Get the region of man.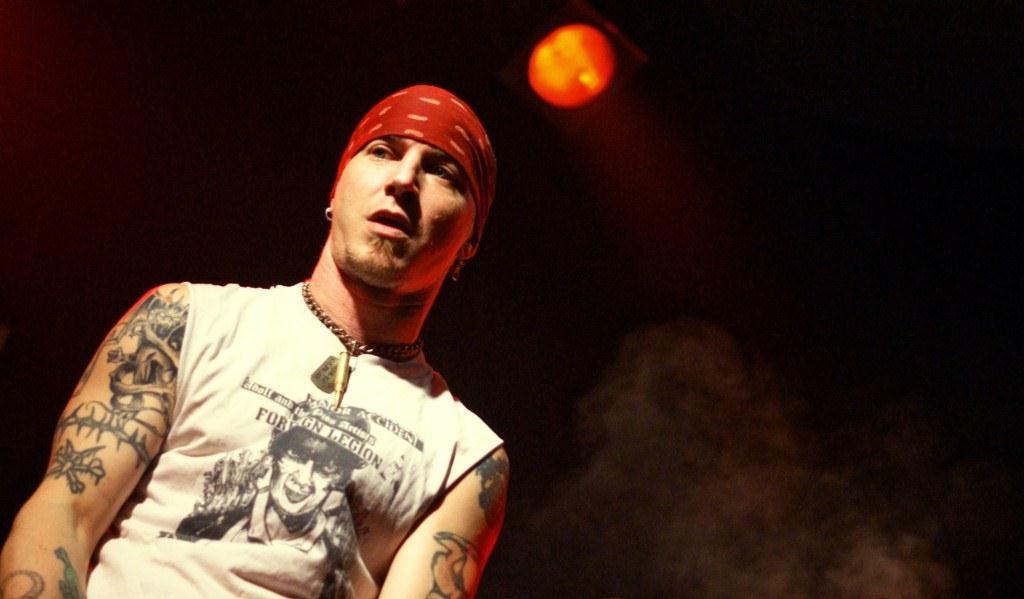
Rect(24, 75, 538, 592).
